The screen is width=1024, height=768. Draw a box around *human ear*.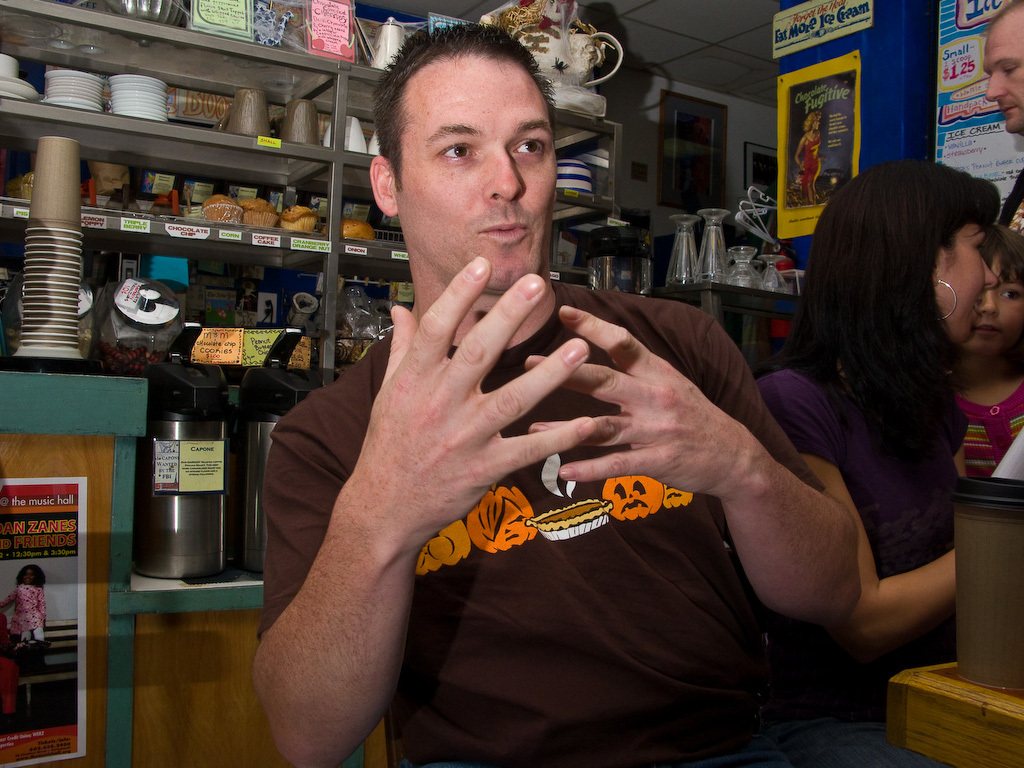
crop(368, 155, 396, 218).
